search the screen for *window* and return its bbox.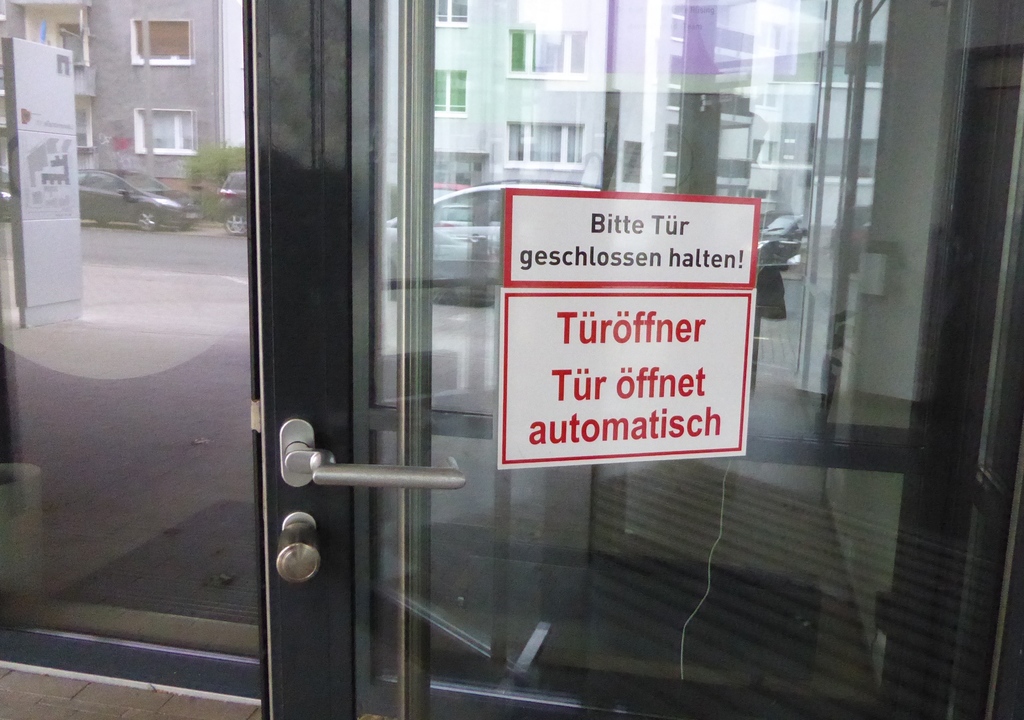
Found: <box>504,120,585,165</box>.
